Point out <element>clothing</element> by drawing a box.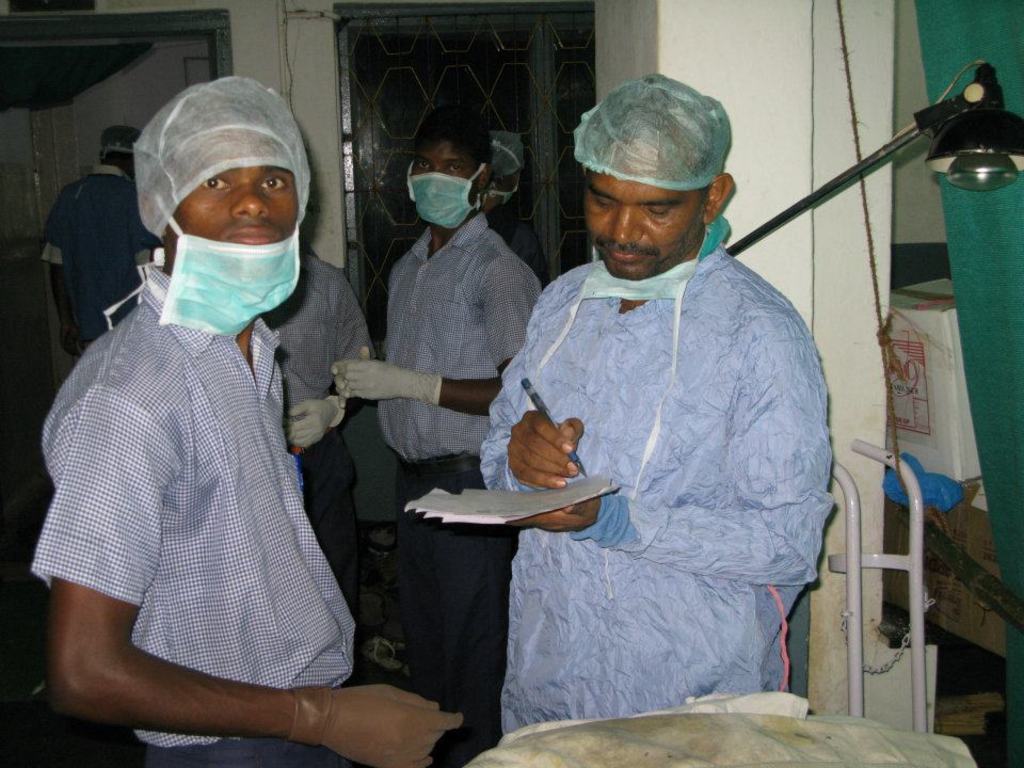
box=[372, 203, 548, 767].
